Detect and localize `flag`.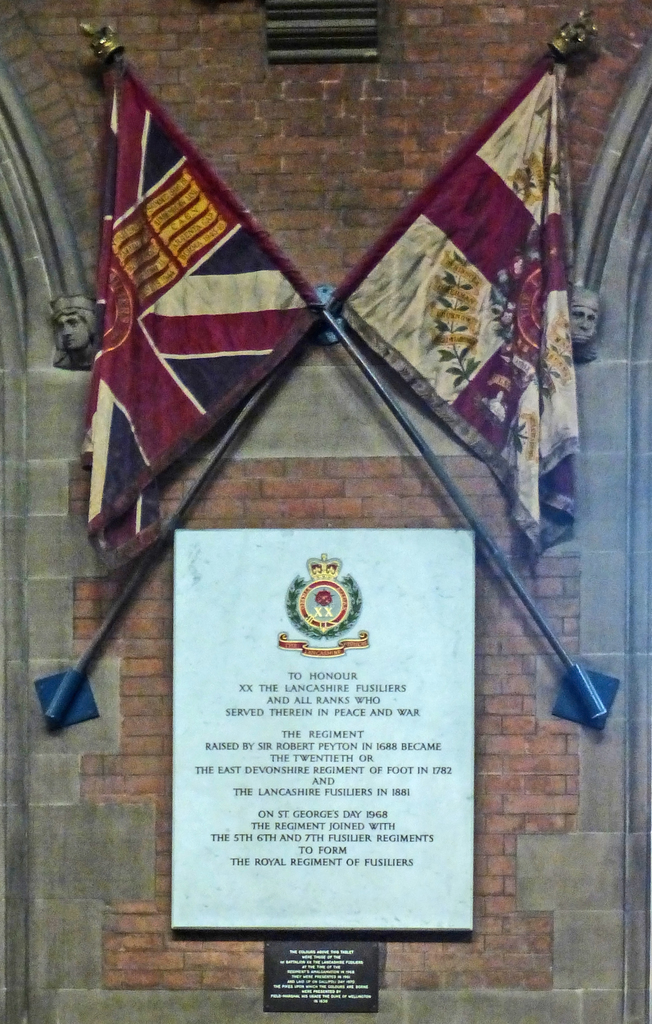
Localized at {"left": 326, "top": 44, "right": 577, "bottom": 568}.
